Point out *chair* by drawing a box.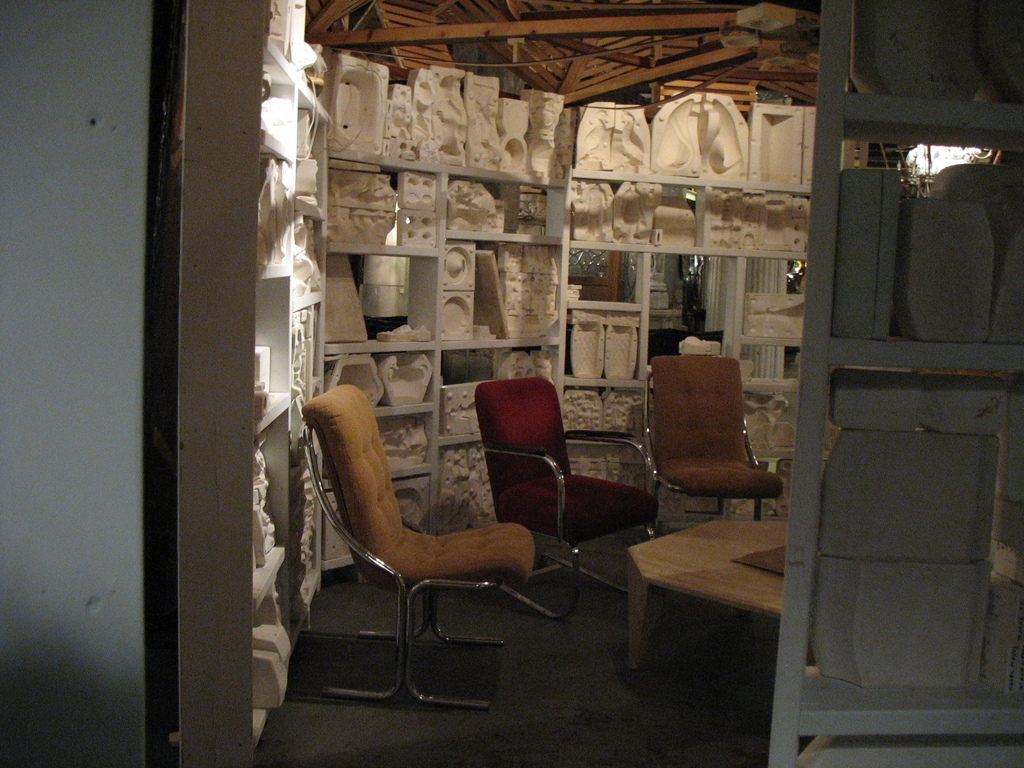
rect(486, 374, 640, 607).
